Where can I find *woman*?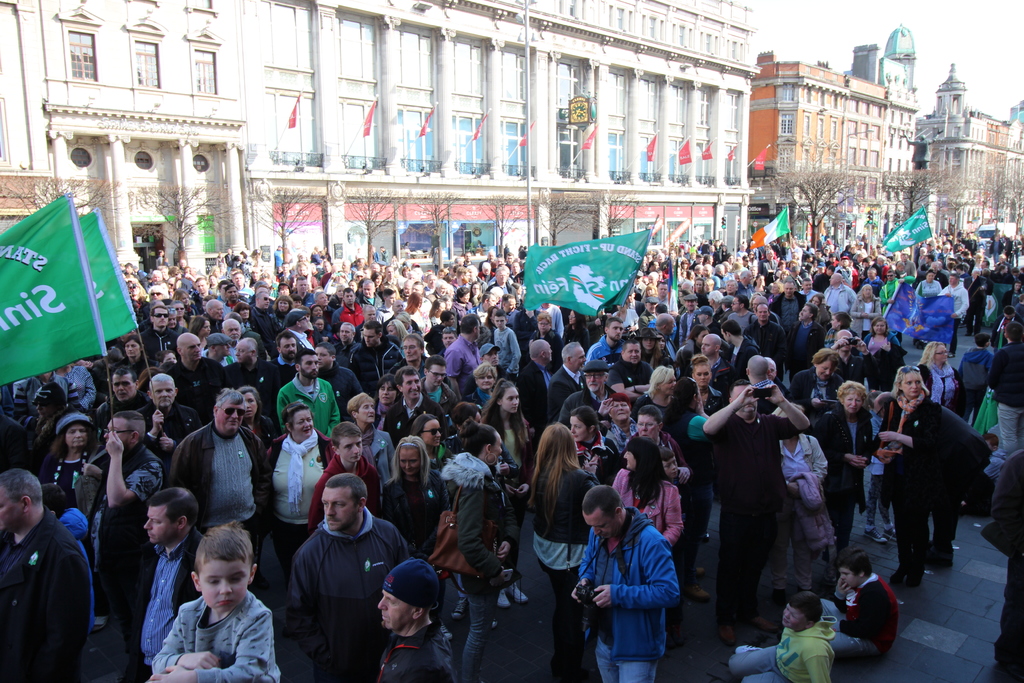
You can find it at bbox=[403, 286, 429, 336].
